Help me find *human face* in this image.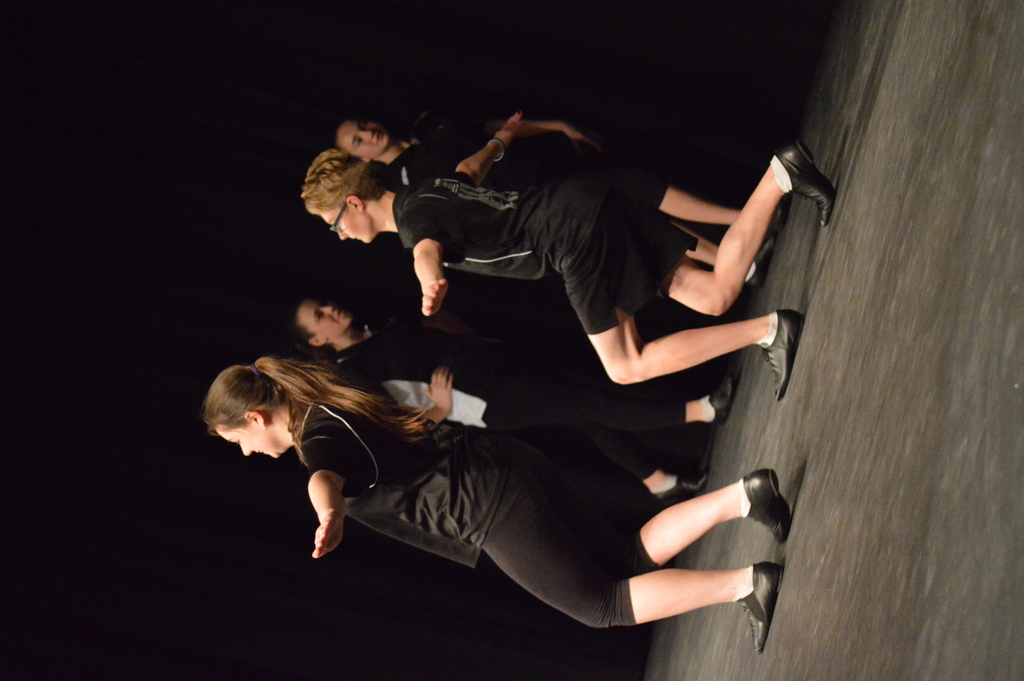
Found it: 316,202,374,238.
